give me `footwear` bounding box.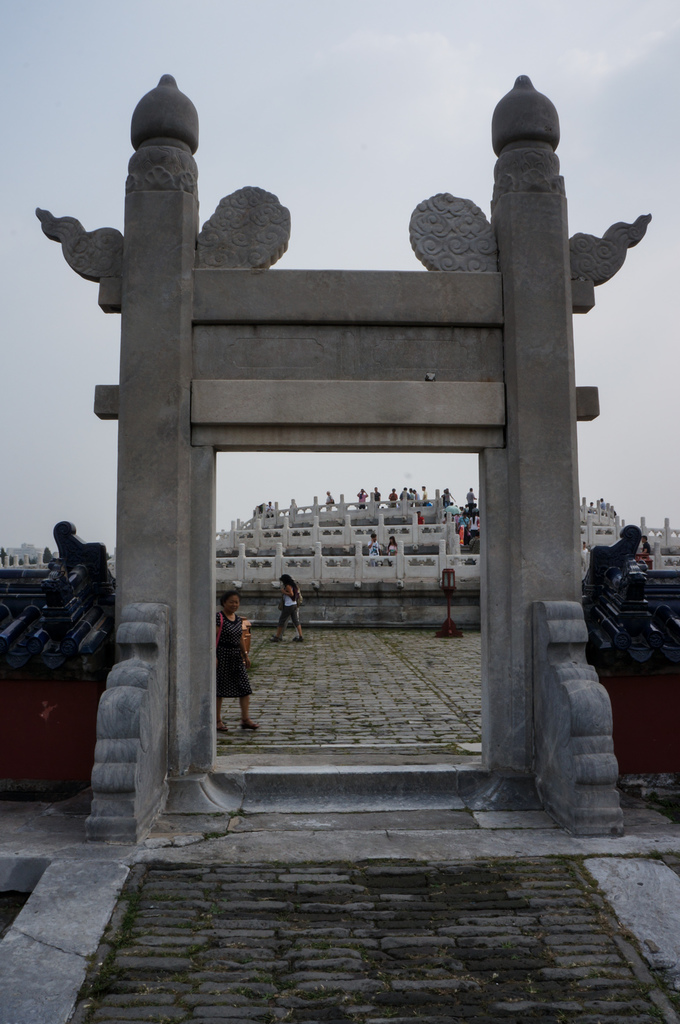
locate(216, 717, 228, 735).
